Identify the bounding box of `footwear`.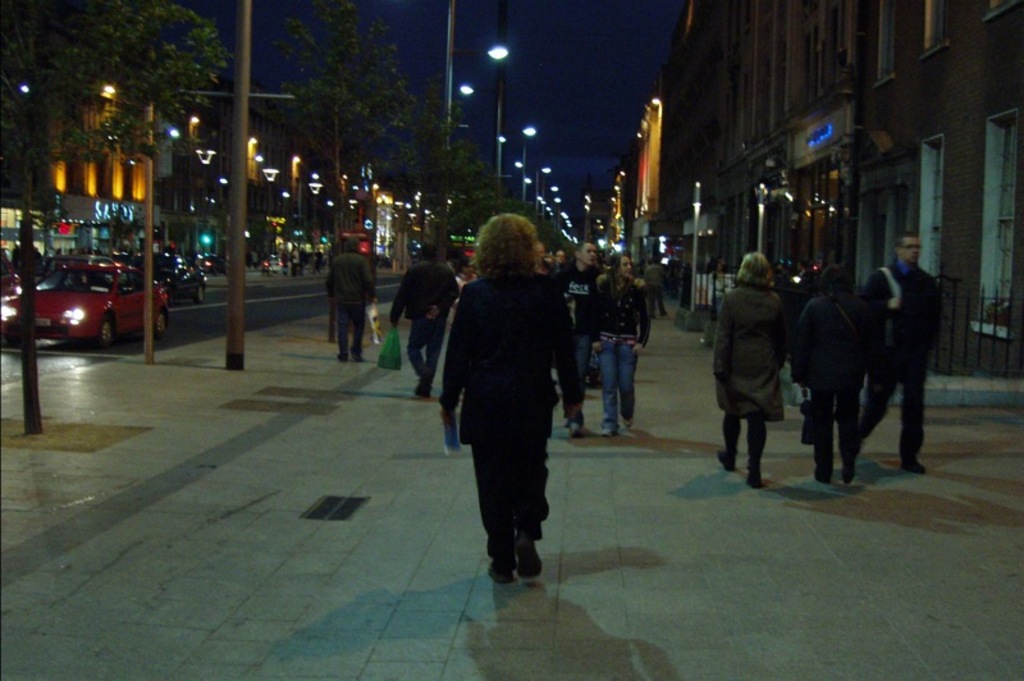
bbox(410, 378, 430, 397).
